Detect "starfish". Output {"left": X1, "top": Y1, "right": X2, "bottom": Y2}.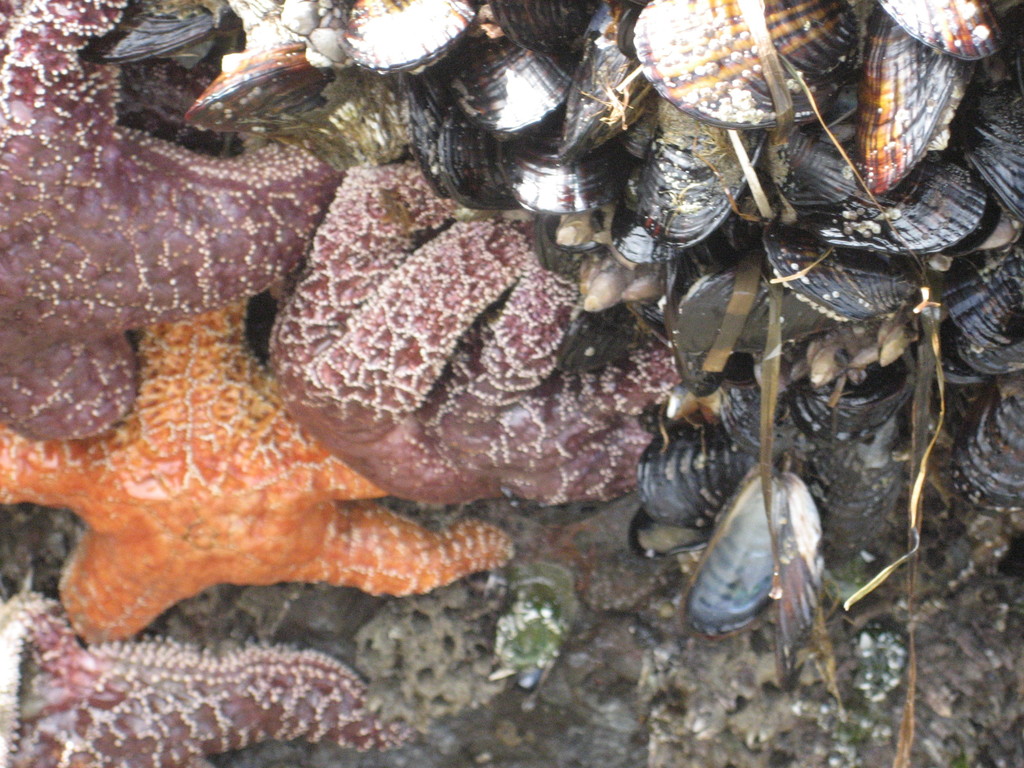
{"left": 0, "top": 0, "right": 346, "bottom": 444}.
